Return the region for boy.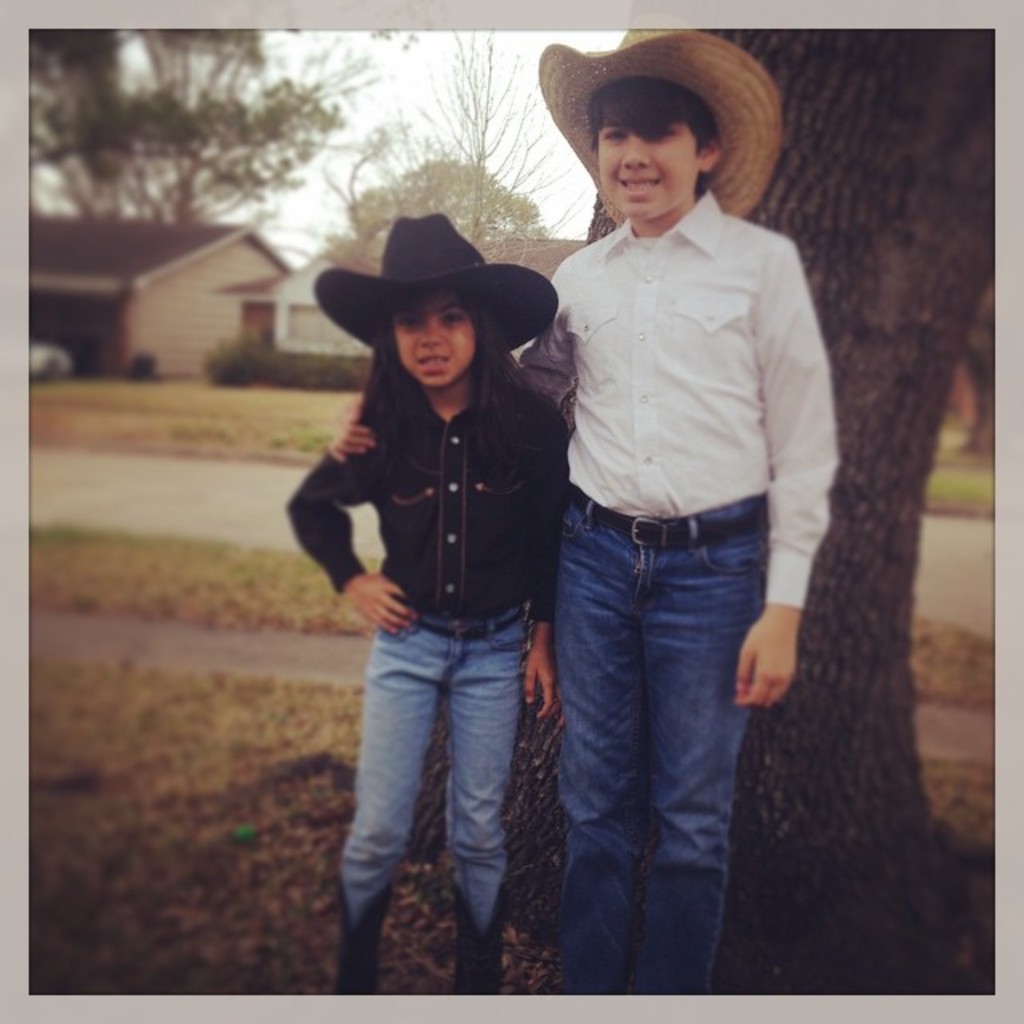
x1=486, y1=69, x2=830, y2=997.
